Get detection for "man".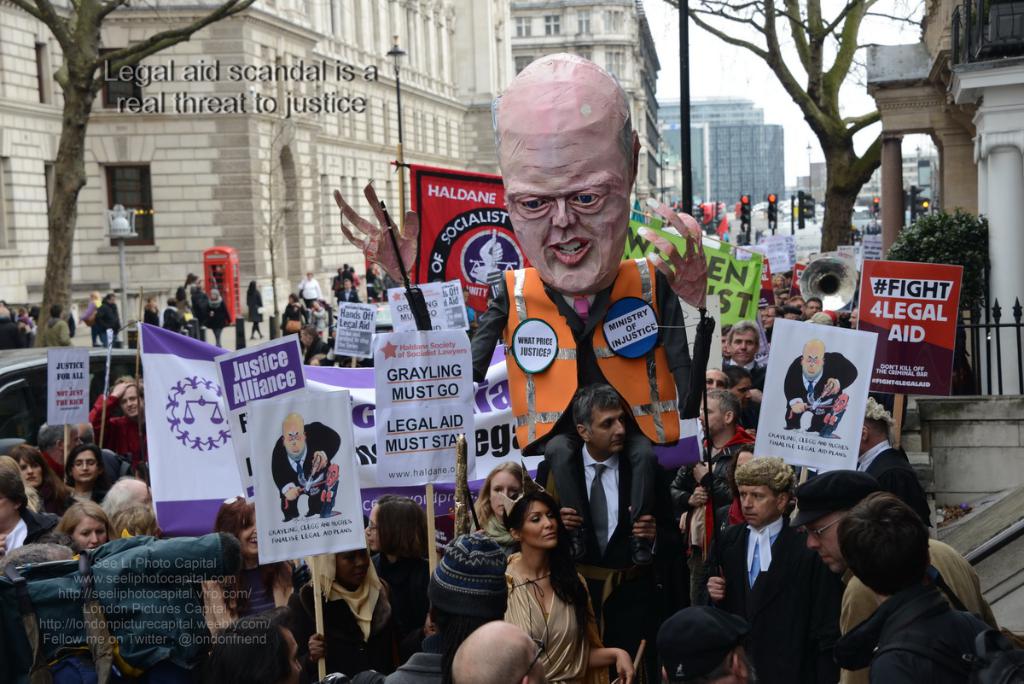
Detection: bbox=(97, 472, 153, 511).
